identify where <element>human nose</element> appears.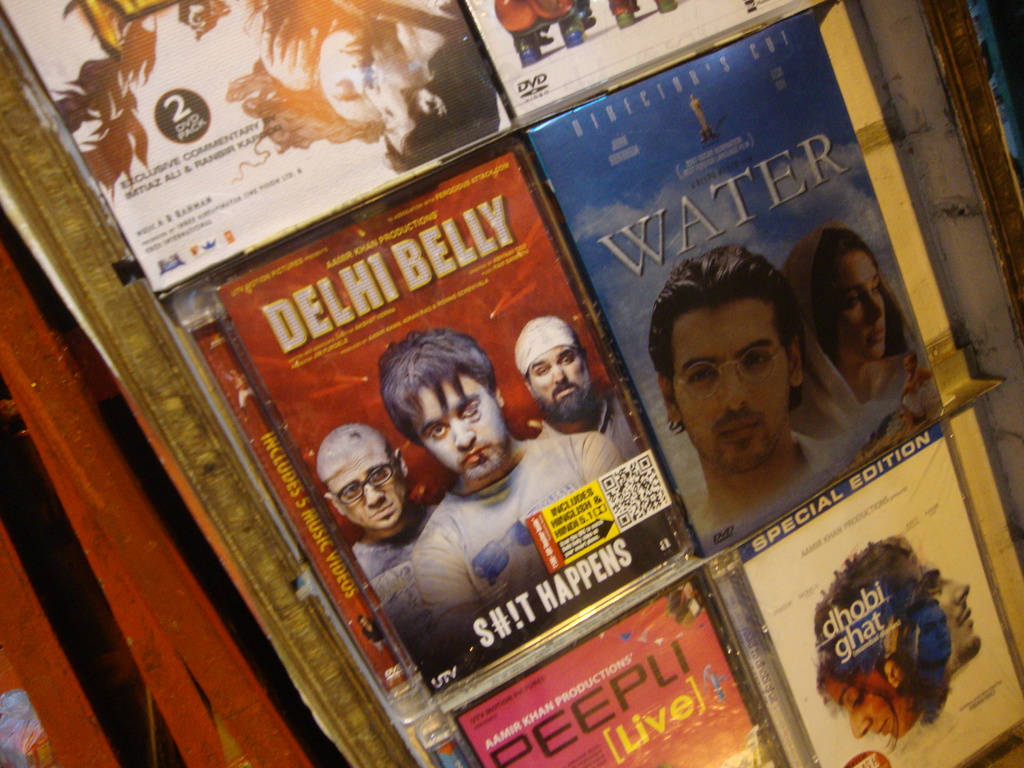
Appears at [947, 576, 973, 607].
